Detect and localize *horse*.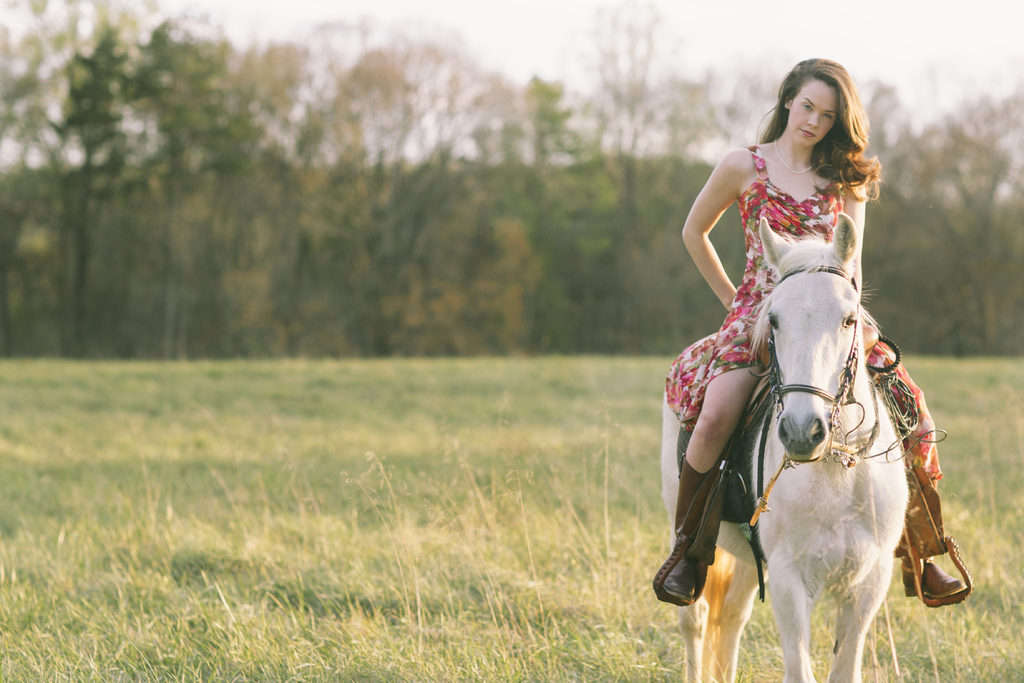
Localized at BBox(660, 215, 910, 682).
